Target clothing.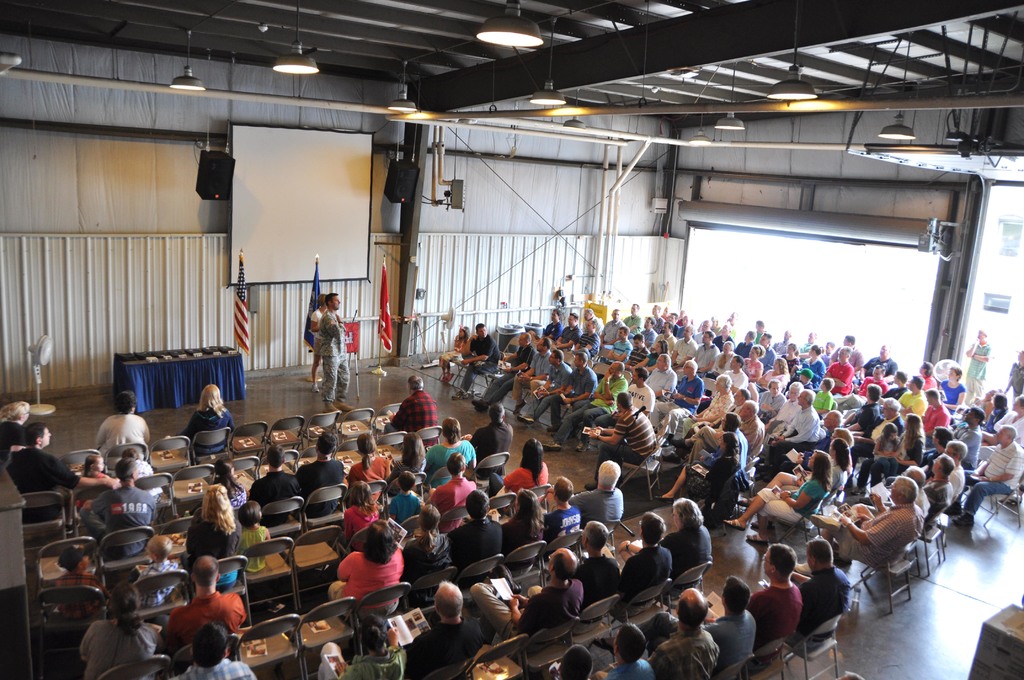
Target region: box(604, 333, 634, 360).
